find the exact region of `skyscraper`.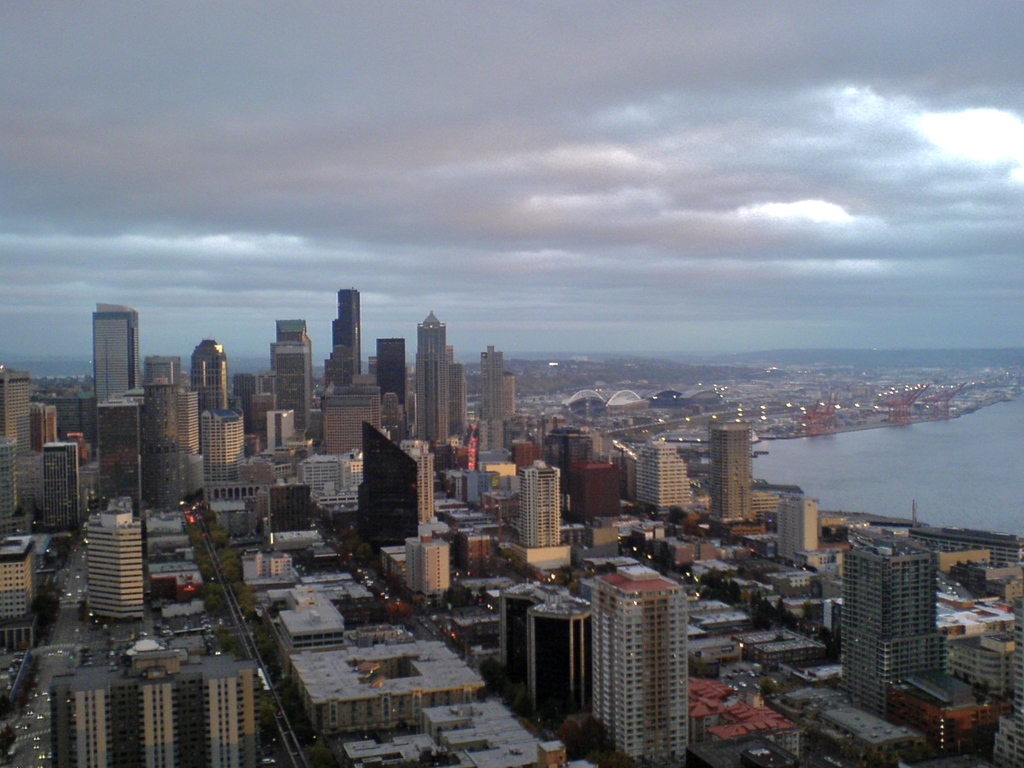
Exact region: <region>1, 365, 31, 452</region>.
